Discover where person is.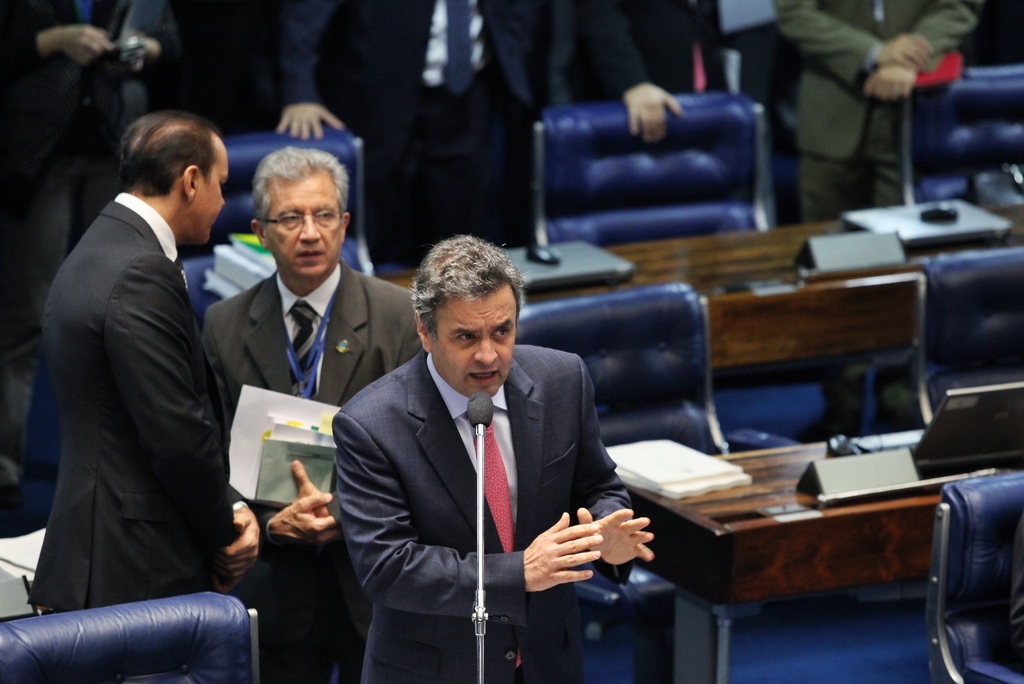
Discovered at [left=560, top=0, right=732, bottom=147].
